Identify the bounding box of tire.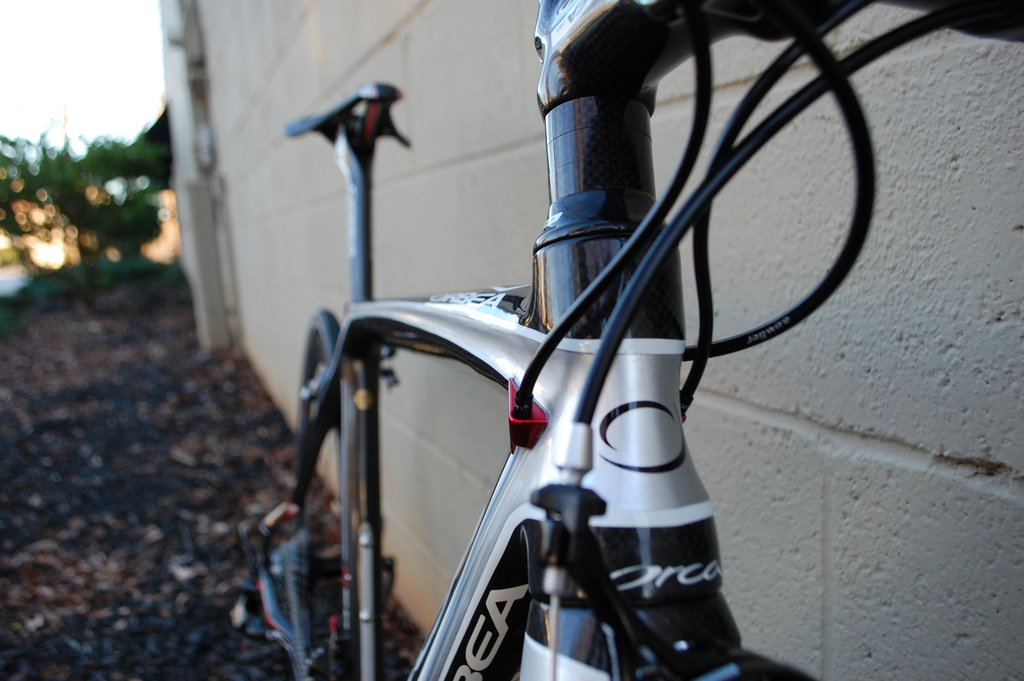
289,308,367,680.
